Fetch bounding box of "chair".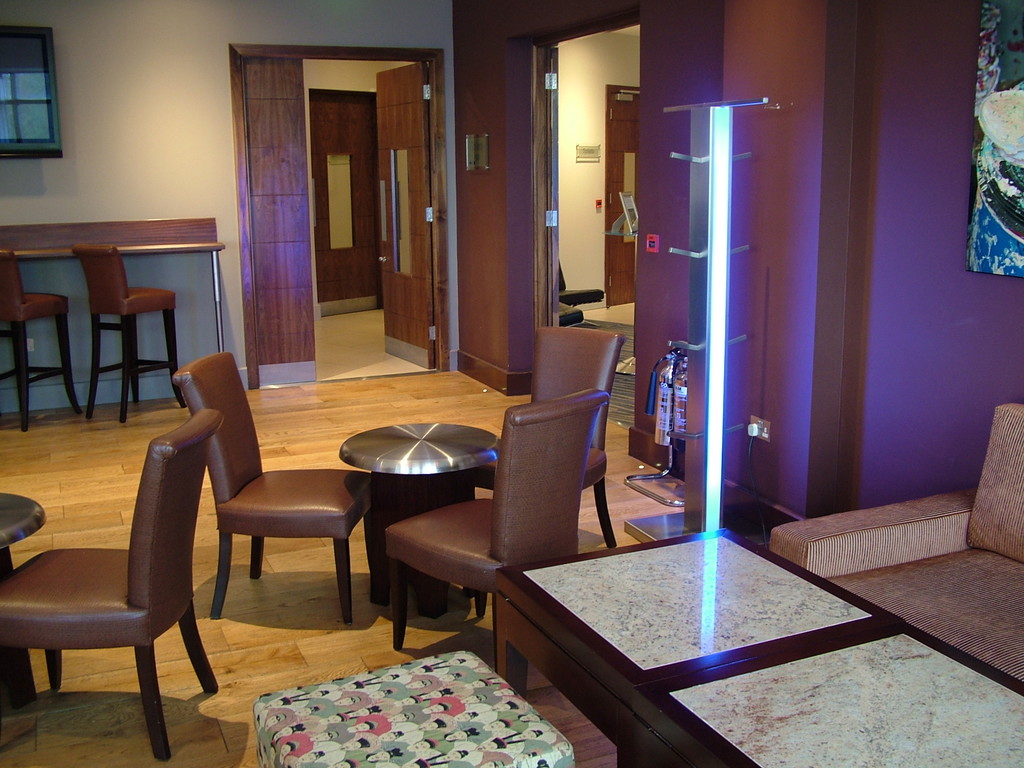
Bbox: left=173, top=352, right=381, bottom=630.
